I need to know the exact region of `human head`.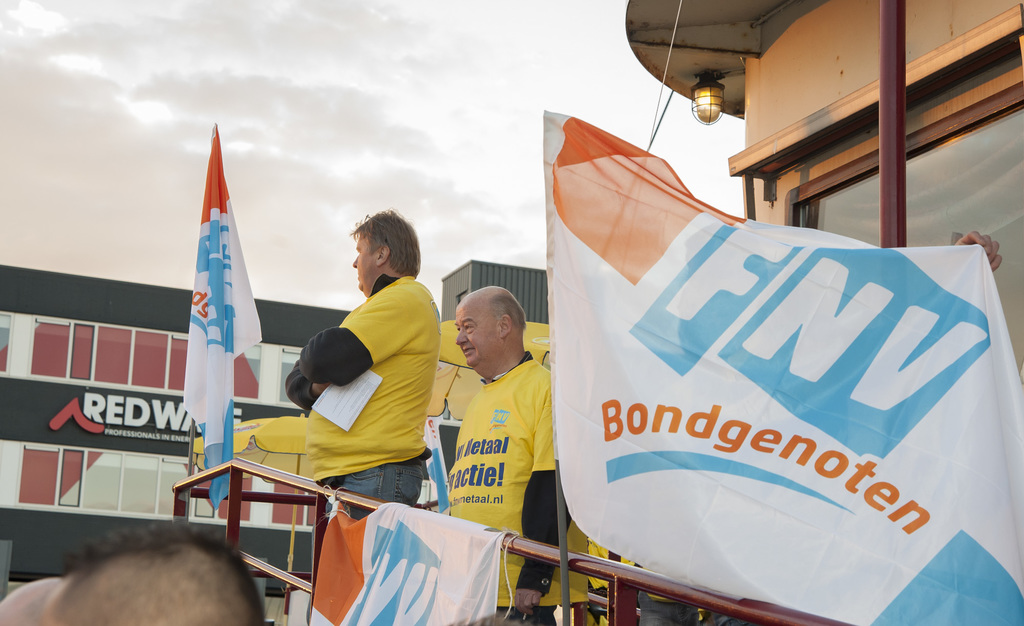
Region: {"left": 447, "top": 289, "right": 529, "bottom": 369}.
